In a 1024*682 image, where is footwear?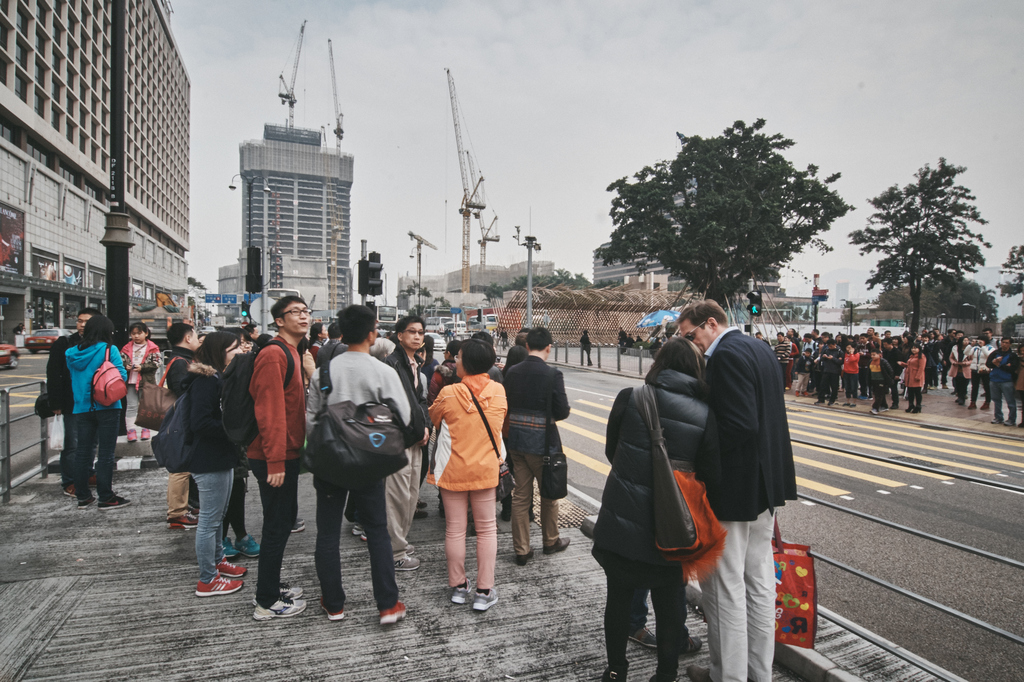
box(882, 407, 890, 413).
